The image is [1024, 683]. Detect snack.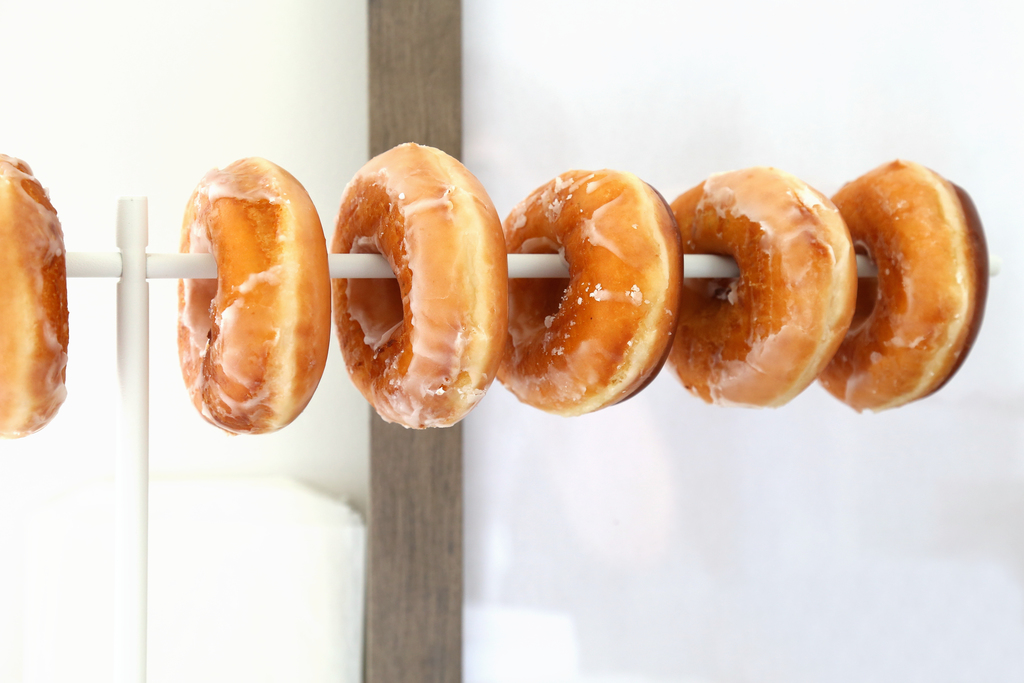
Detection: 664, 163, 854, 409.
